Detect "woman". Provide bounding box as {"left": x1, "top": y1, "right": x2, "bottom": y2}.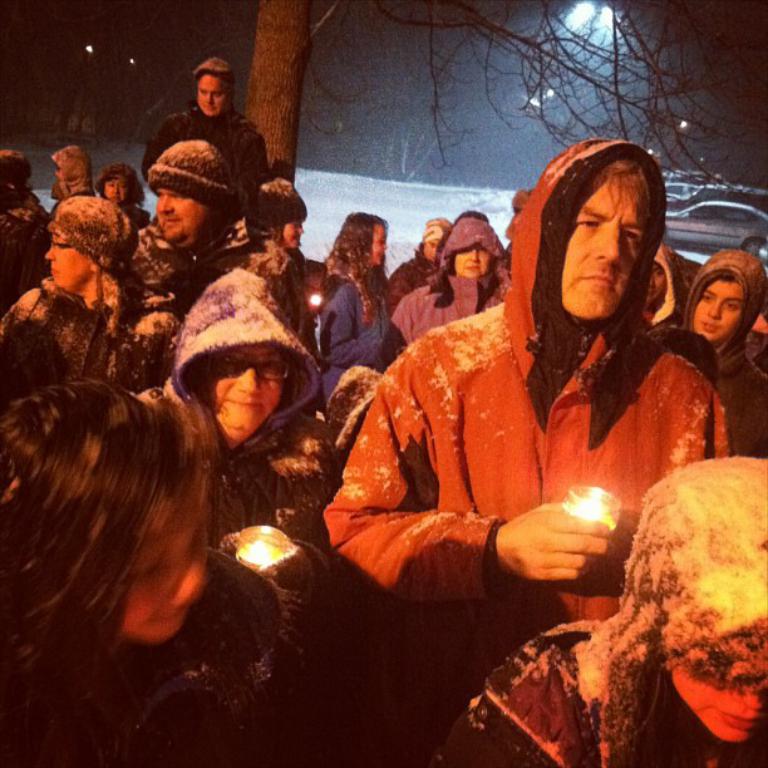
{"left": 329, "top": 207, "right": 402, "bottom": 420}.
